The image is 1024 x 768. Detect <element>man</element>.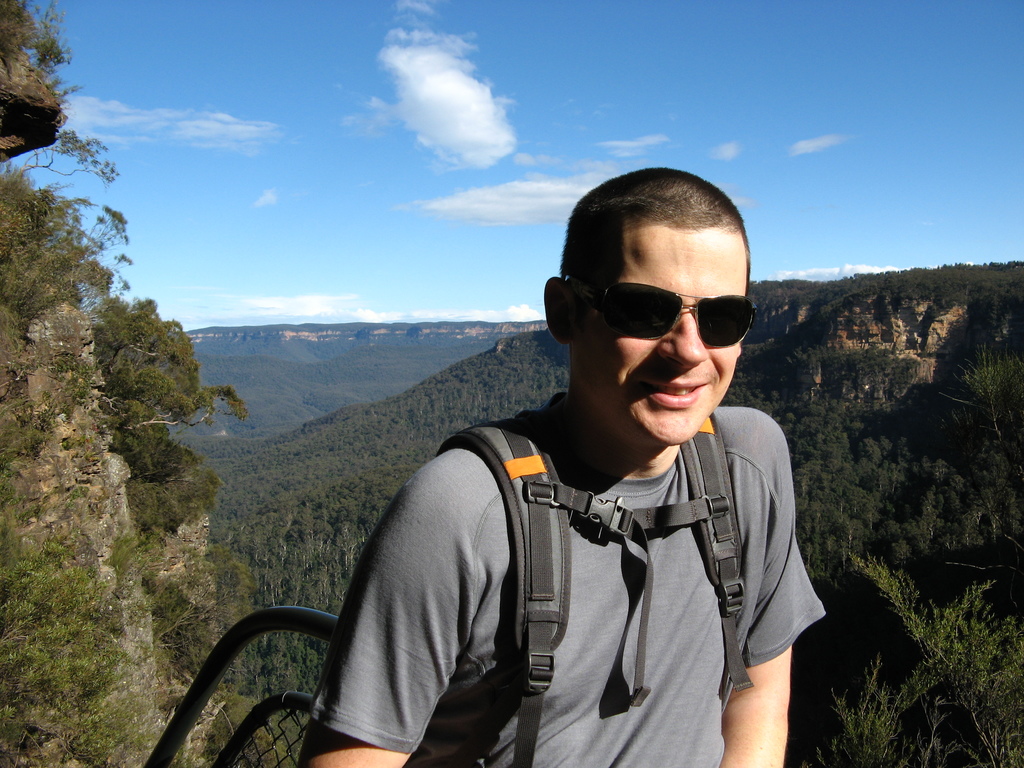
Detection: crop(284, 184, 853, 749).
